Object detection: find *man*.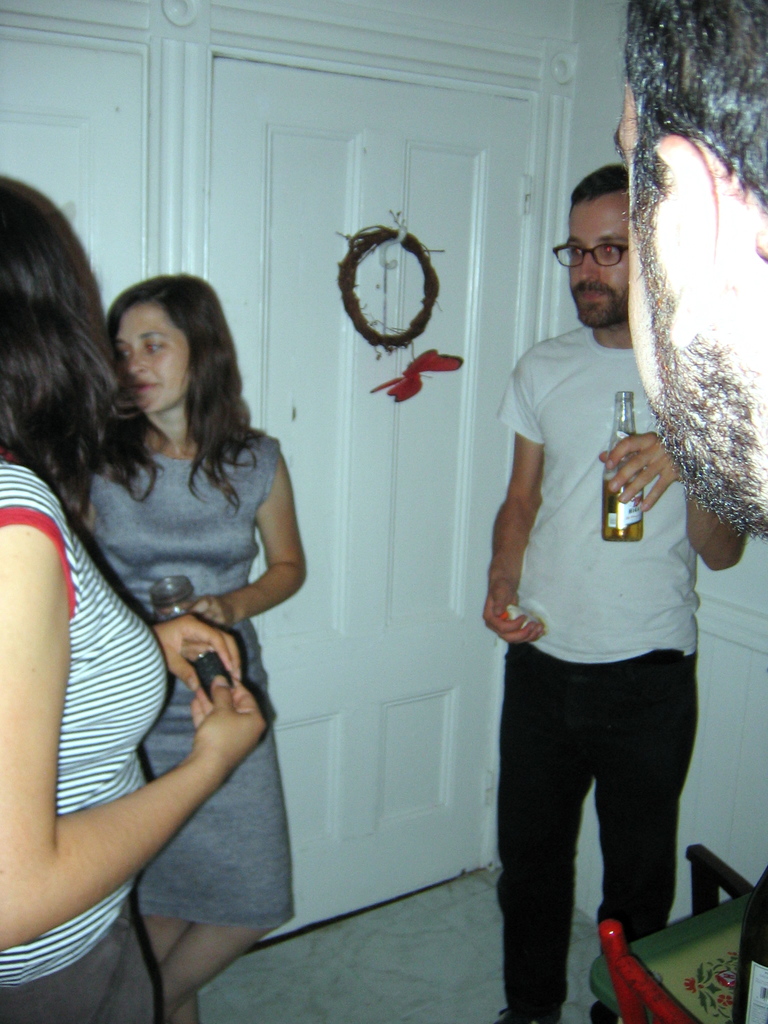
{"left": 614, "top": 0, "right": 767, "bottom": 536}.
